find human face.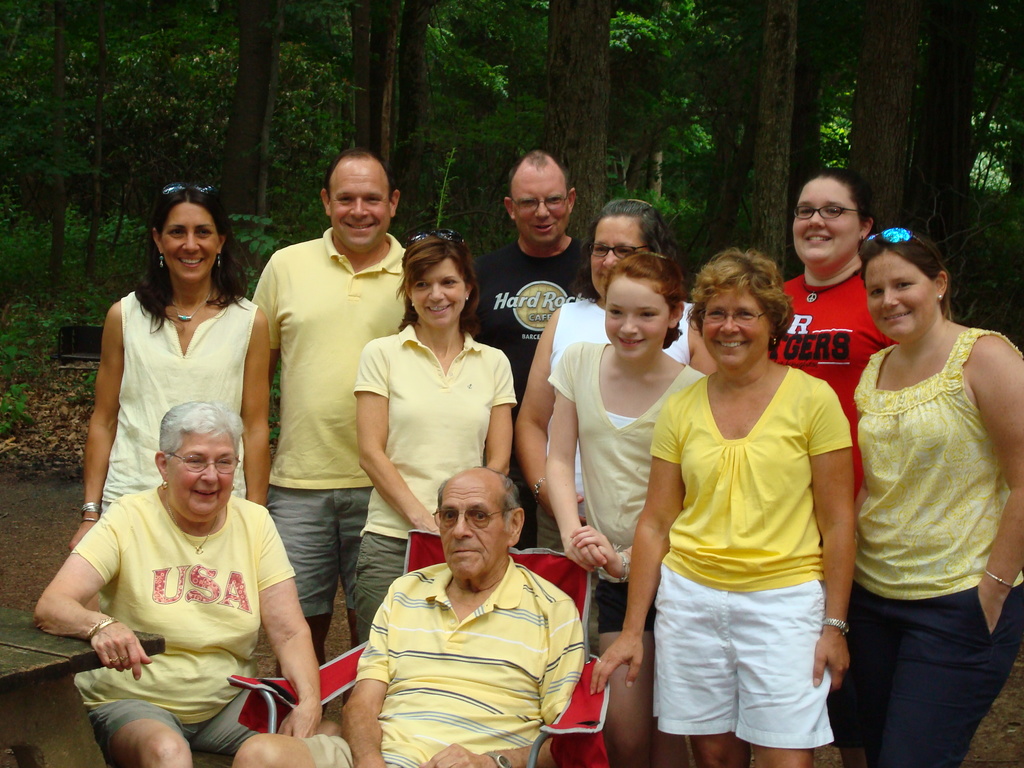
[858, 265, 940, 338].
